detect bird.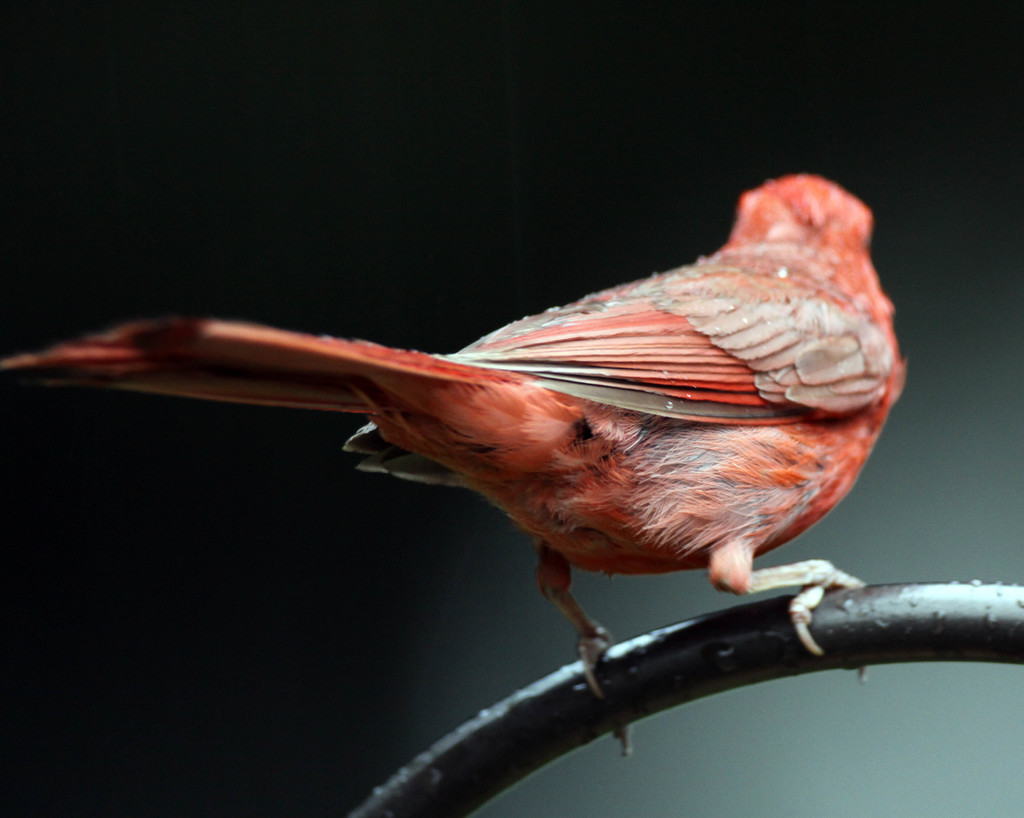
Detected at x1=0 y1=186 x2=974 y2=680.
